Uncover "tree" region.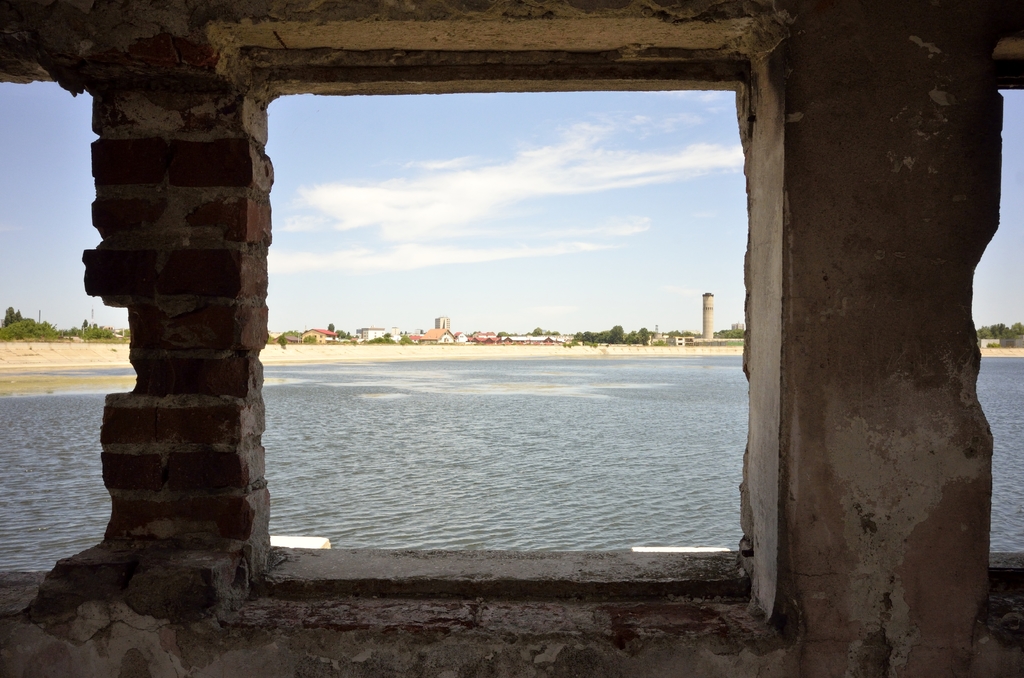
Uncovered: box=[1, 307, 25, 322].
